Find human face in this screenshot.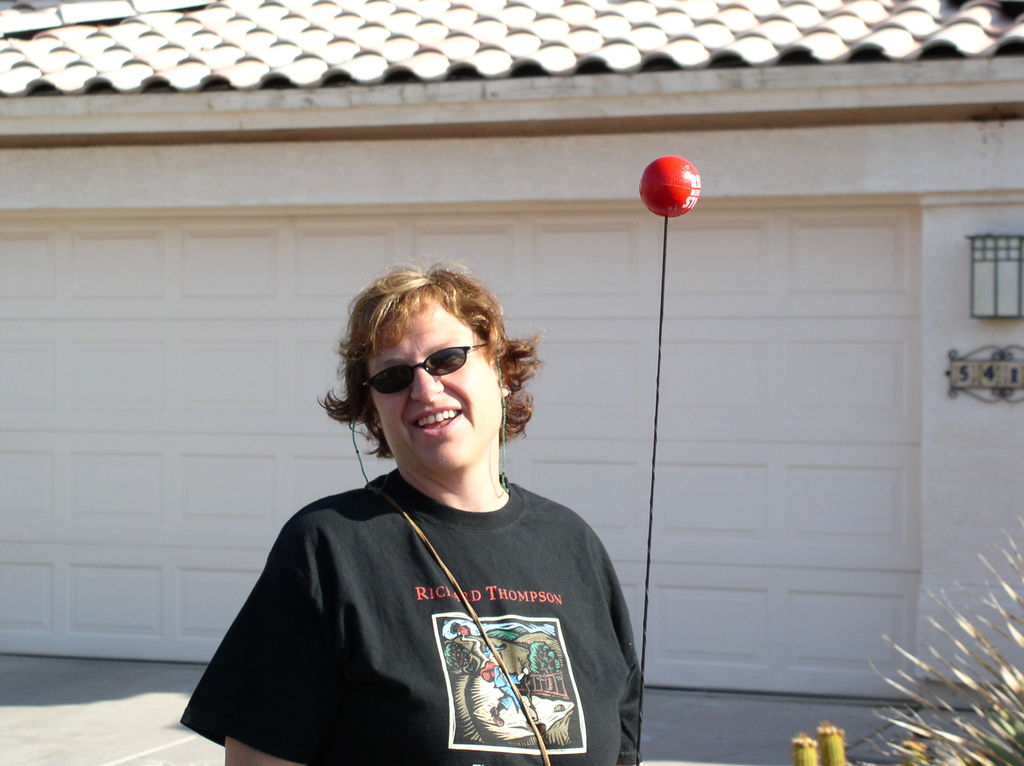
The bounding box for human face is 369 297 501 475.
